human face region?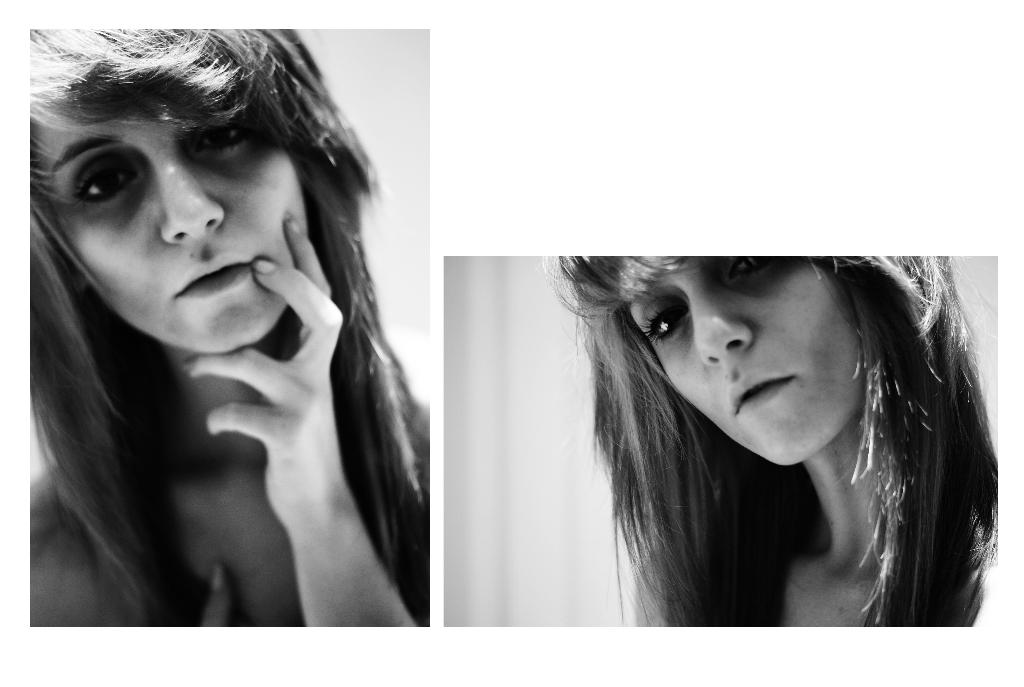
618 254 867 467
